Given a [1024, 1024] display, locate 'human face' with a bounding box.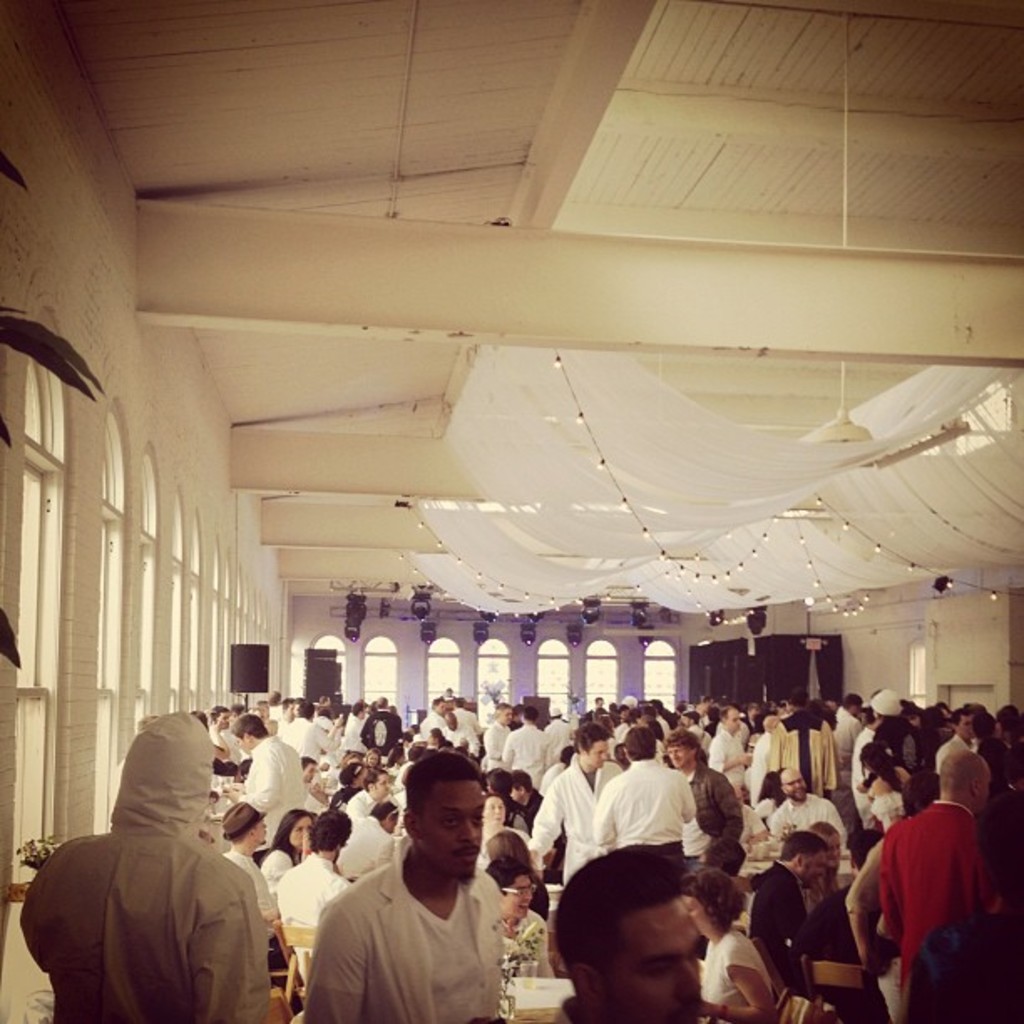
Located: x1=619, y1=904, x2=709, y2=1022.
